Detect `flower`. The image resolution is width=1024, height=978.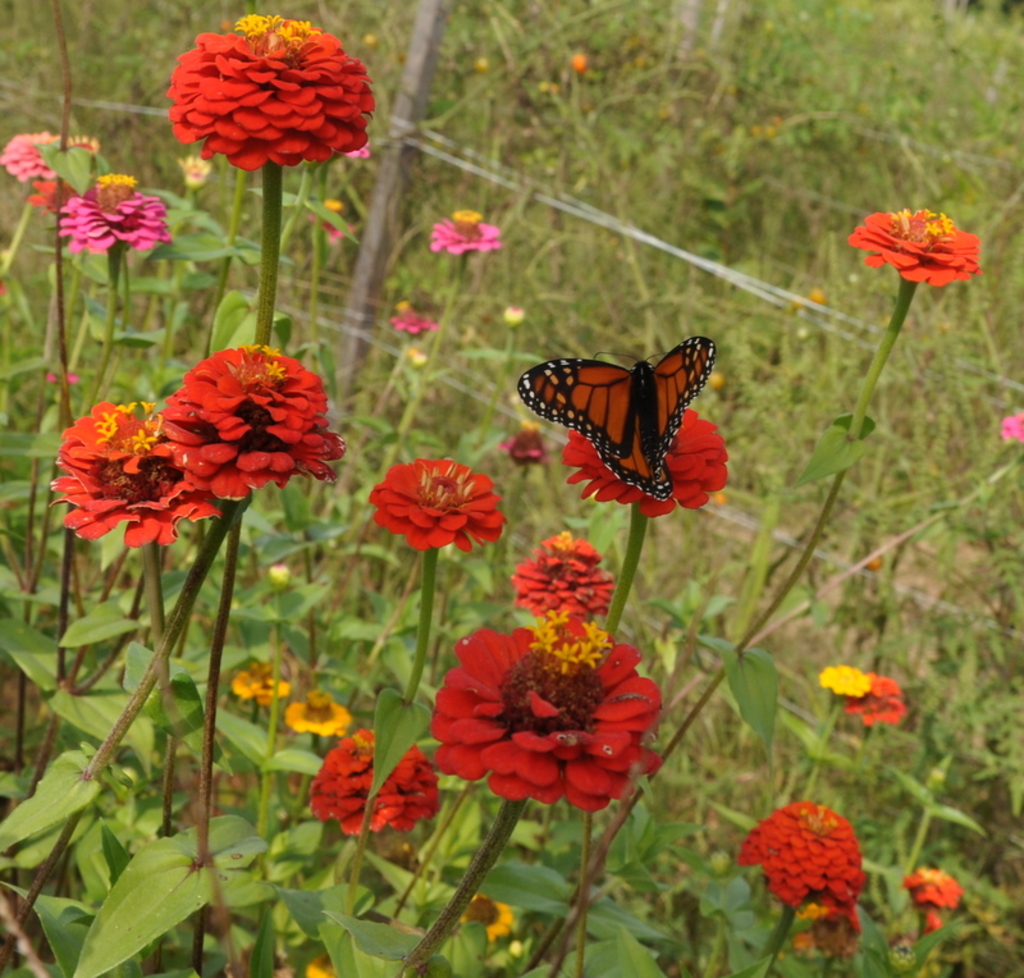
Rect(59, 168, 166, 253).
